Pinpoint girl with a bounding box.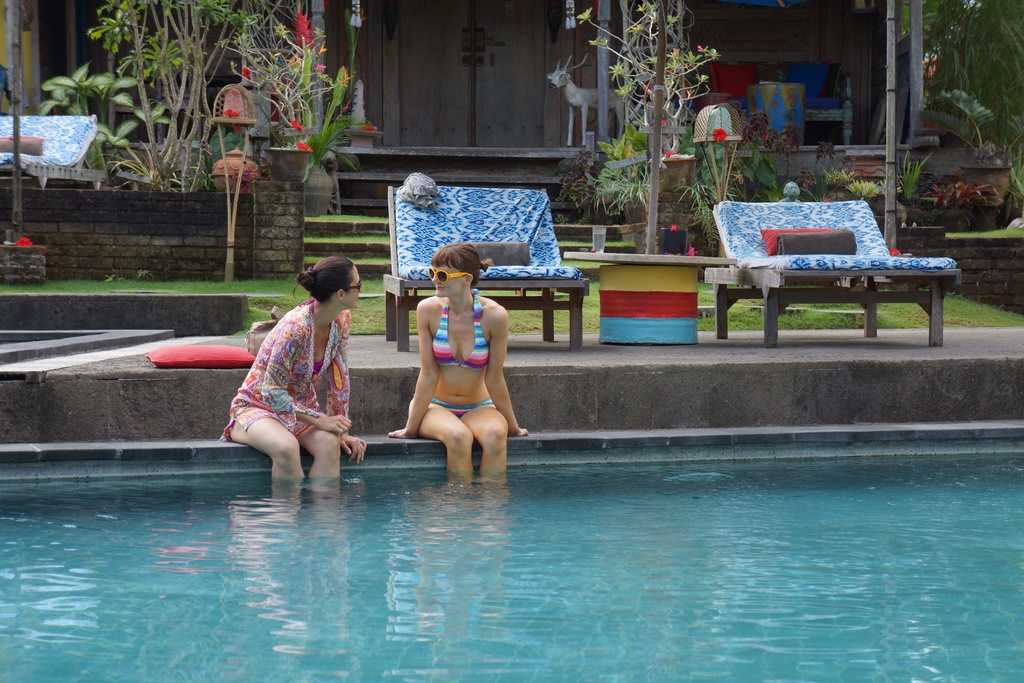
x1=216 y1=257 x2=378 y2=487.
